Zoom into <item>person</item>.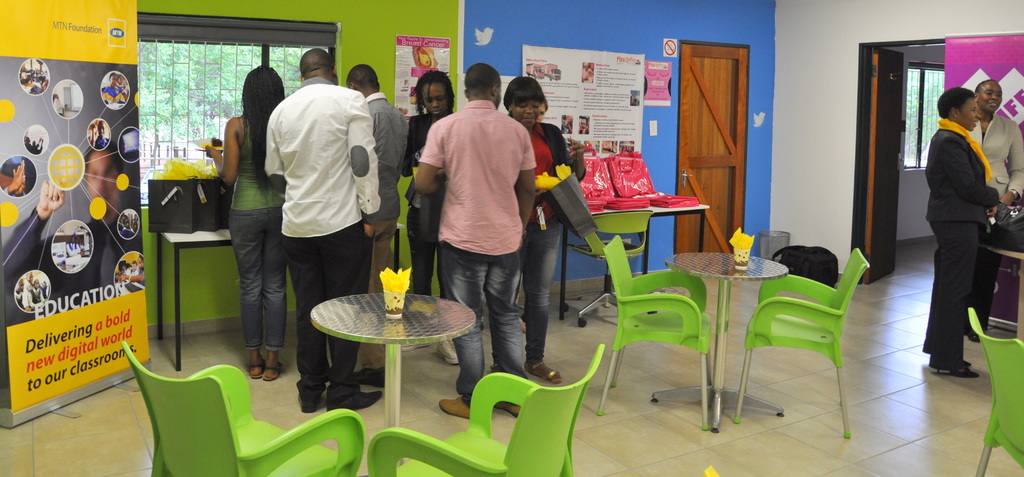
Zoom target: x1=393 y1=74 x2=454 y2=365.
